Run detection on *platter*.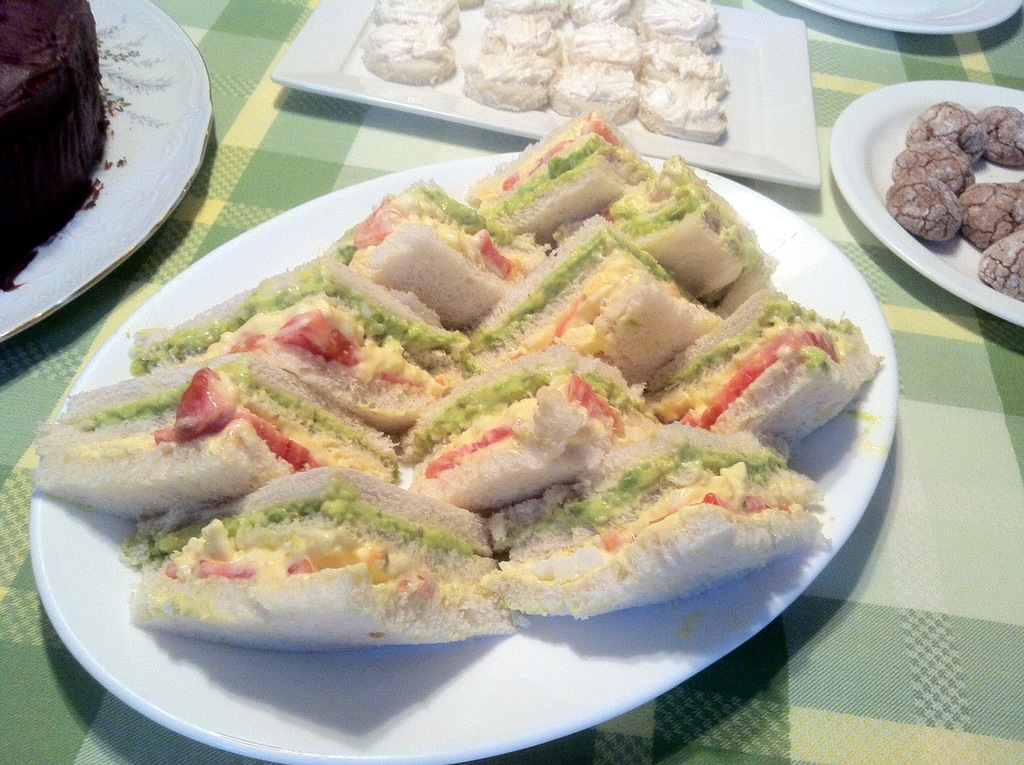
Result: <box>788,0,1018,31</box>.
